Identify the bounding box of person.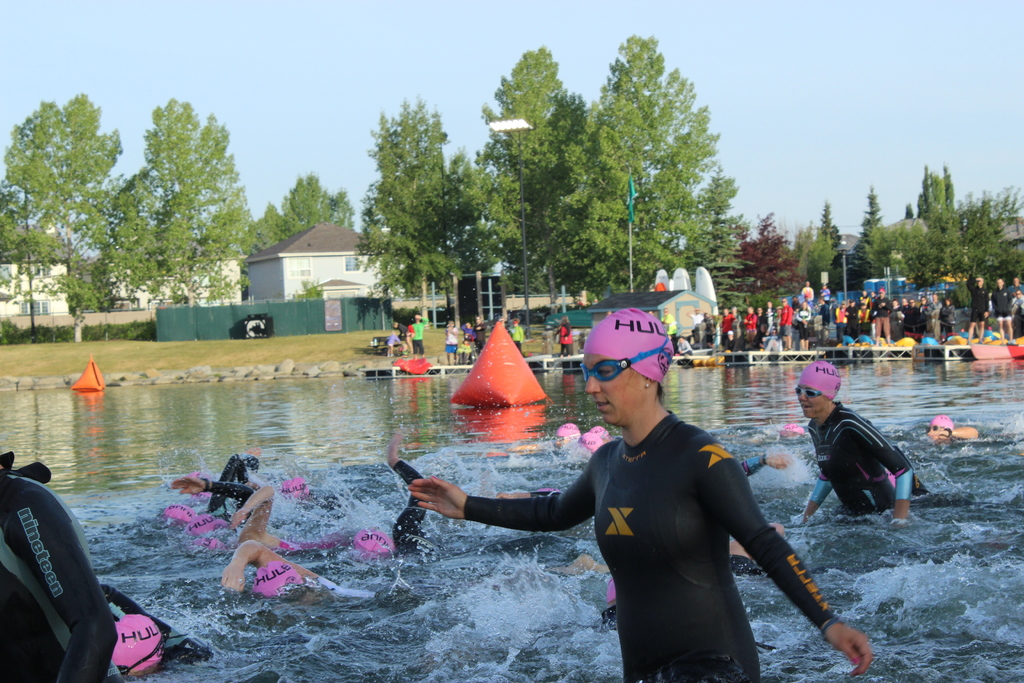
<region>401, 323, 416, 365</region>.
